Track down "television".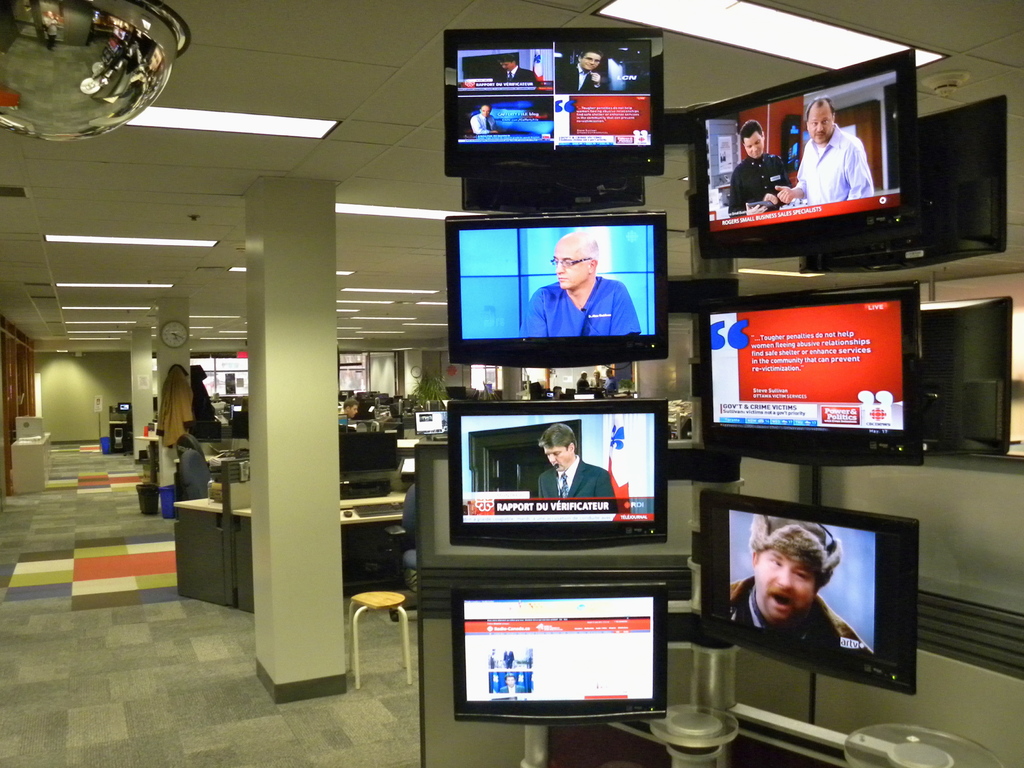
Tracked to bbox(692, 492, 921, 699).
